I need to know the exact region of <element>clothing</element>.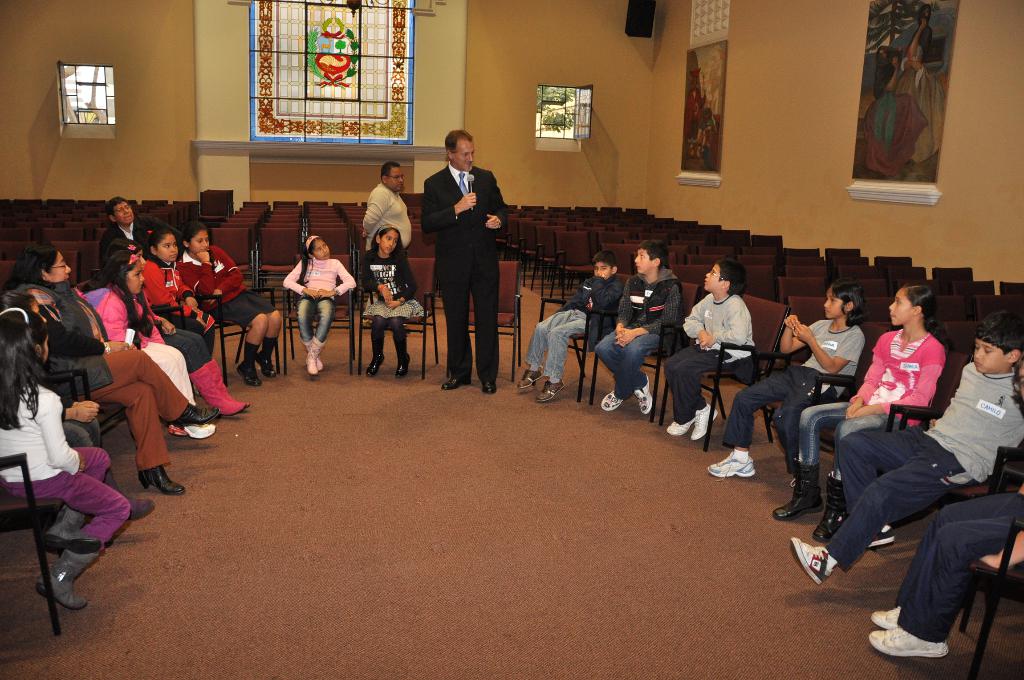
Region: locate(721, 316, 868, 475).
